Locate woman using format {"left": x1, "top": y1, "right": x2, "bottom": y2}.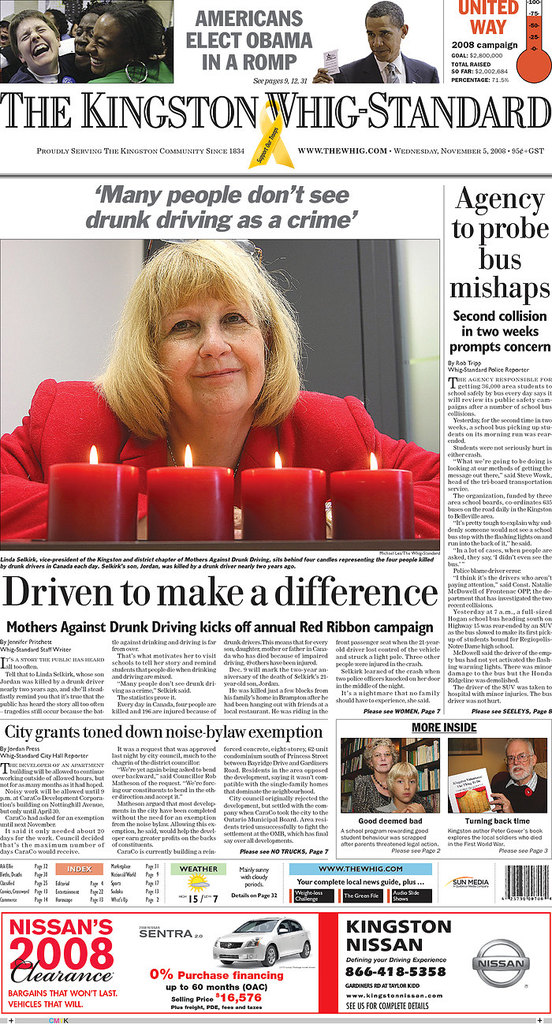
{"left": 0, "top": 239, "right": 445, "bottom": 544}.
